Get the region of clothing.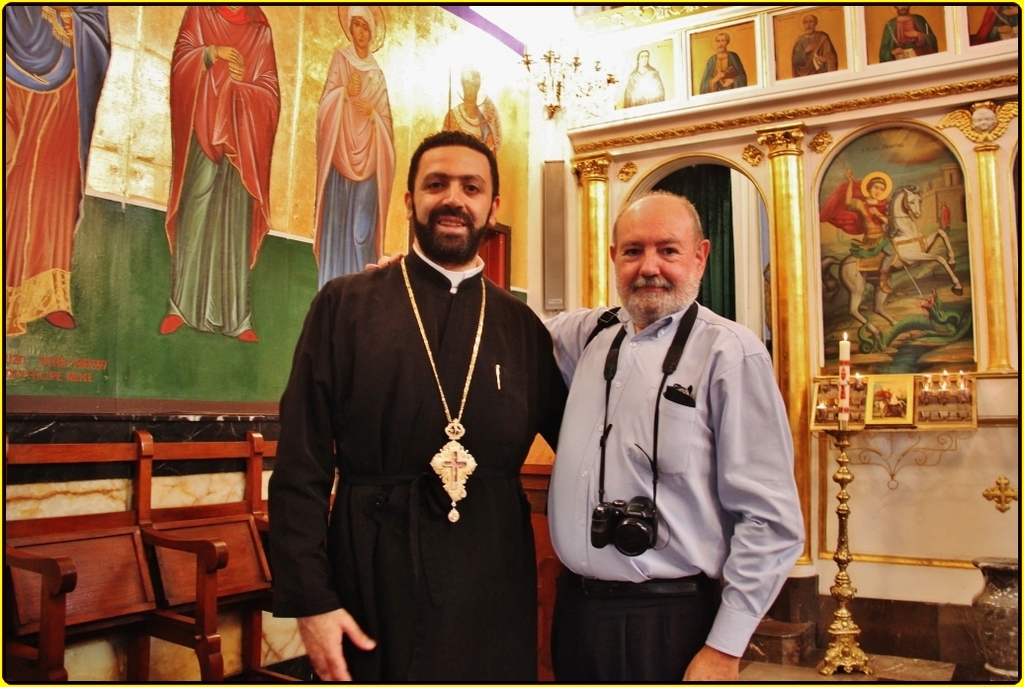
(626, 69, 661, 108).
